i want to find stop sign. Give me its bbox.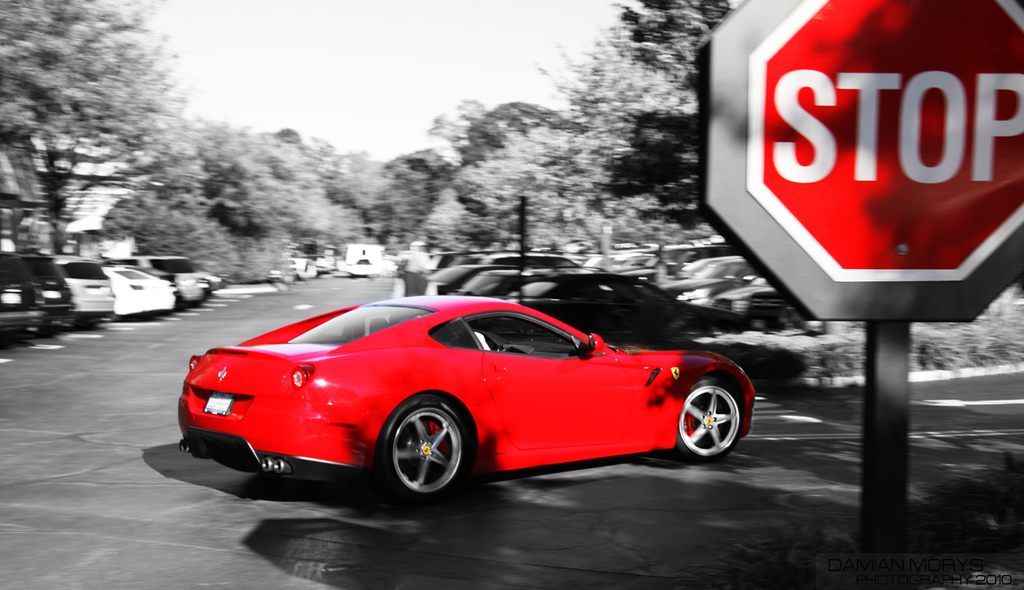
{"left": 745, "top": 0, "right": 1023, "bottom": 285}.
